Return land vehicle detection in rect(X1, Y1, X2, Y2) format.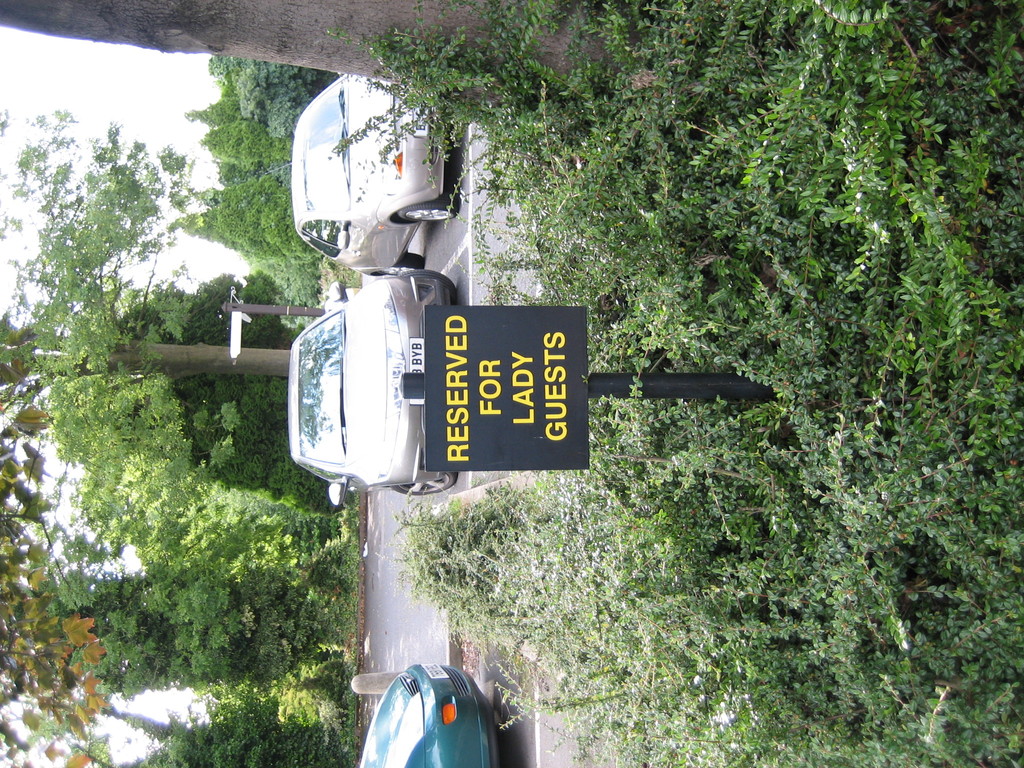
rect(288, 261, 452, 509).
